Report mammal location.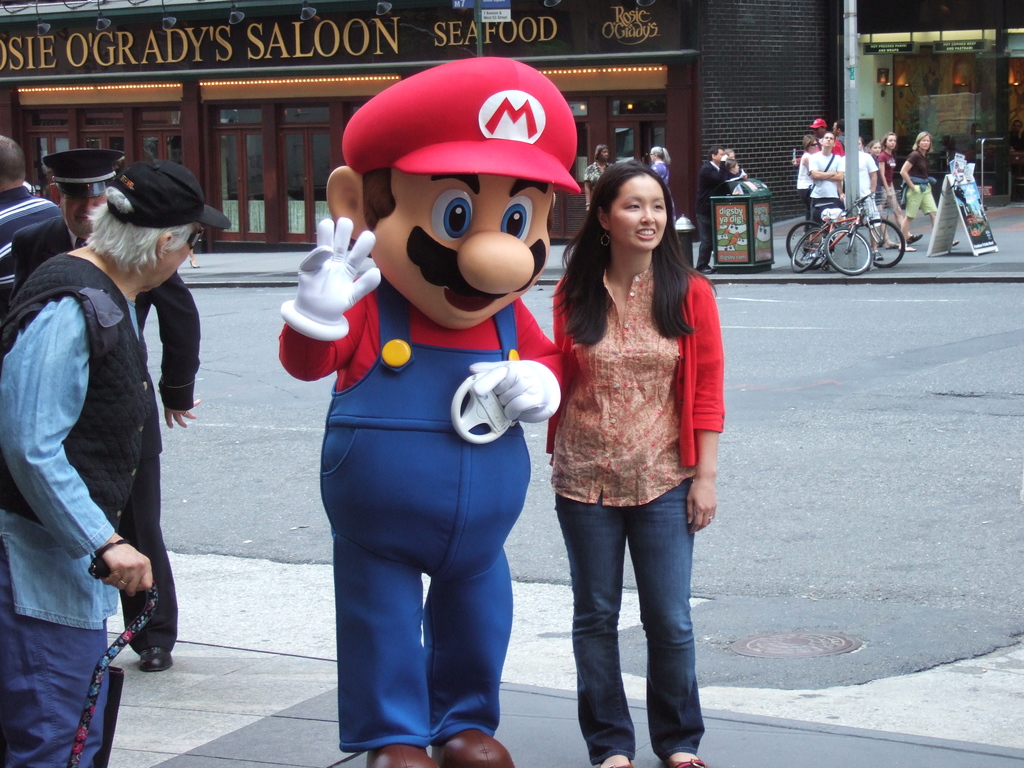
Report: 543,161,723,767.
